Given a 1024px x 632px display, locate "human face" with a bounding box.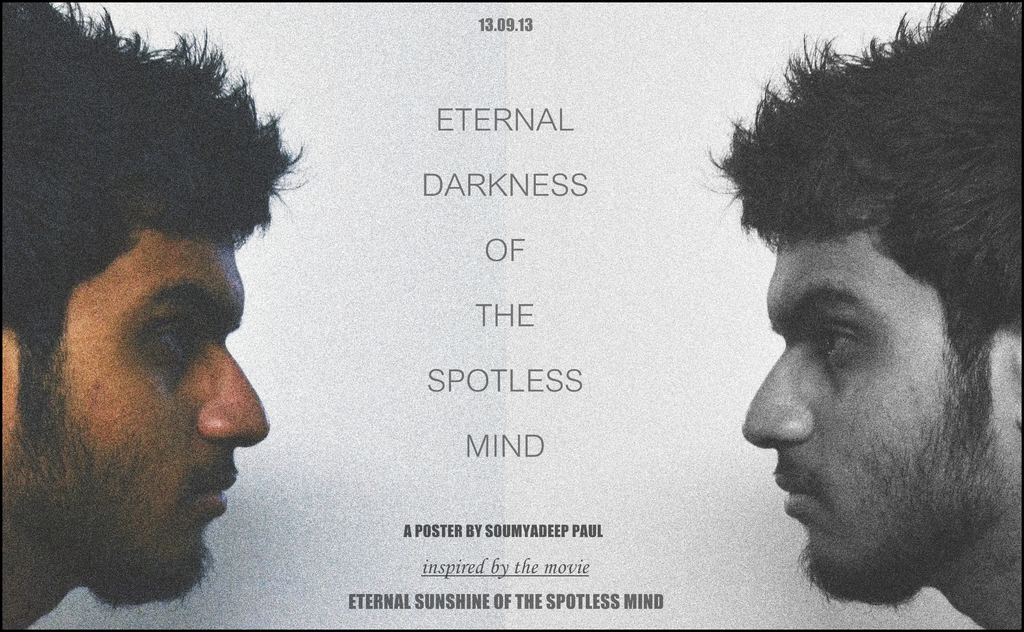
Located: (left=738, top=227, right=1017, bottom=601).
